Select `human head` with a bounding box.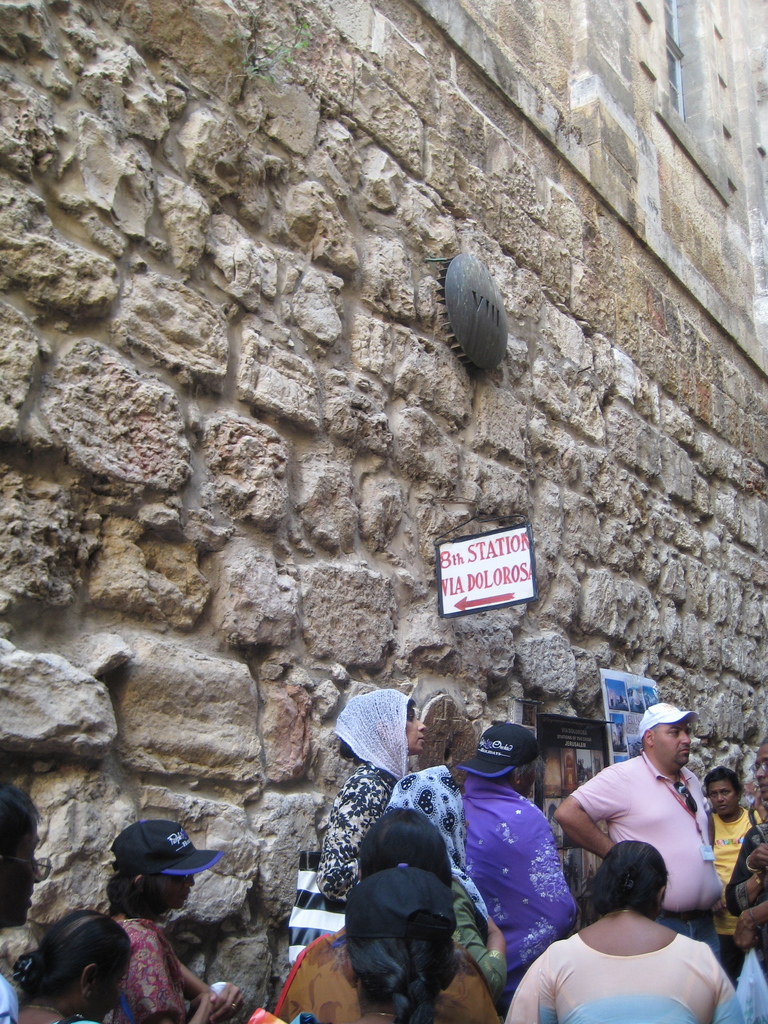
[10,909,132,1023].
